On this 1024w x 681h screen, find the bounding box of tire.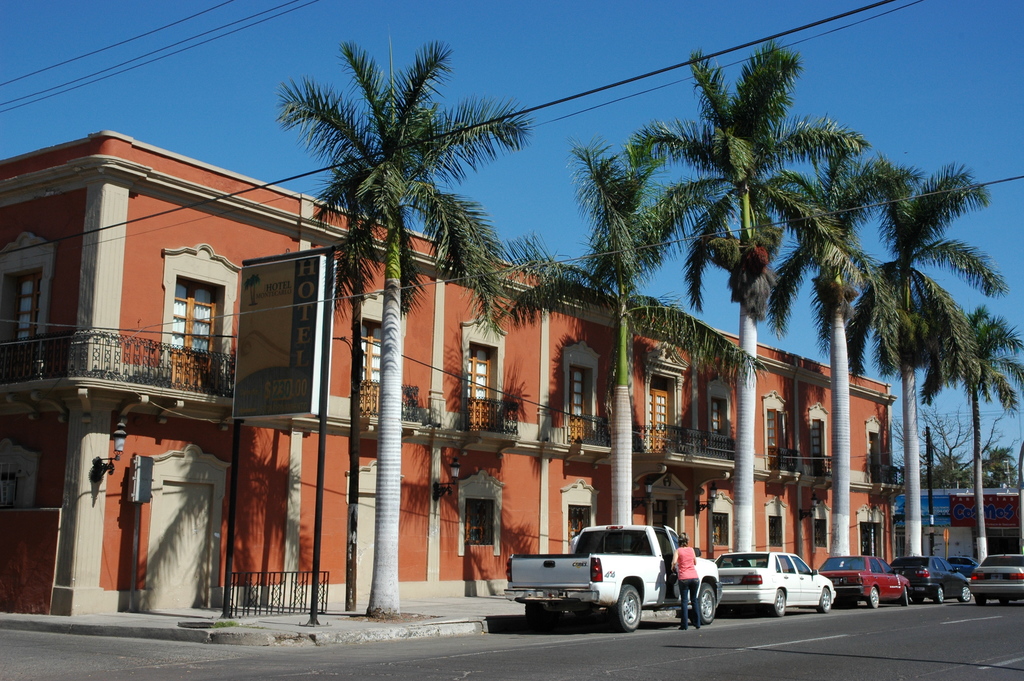
Bounding box: 977 592 984 605.
